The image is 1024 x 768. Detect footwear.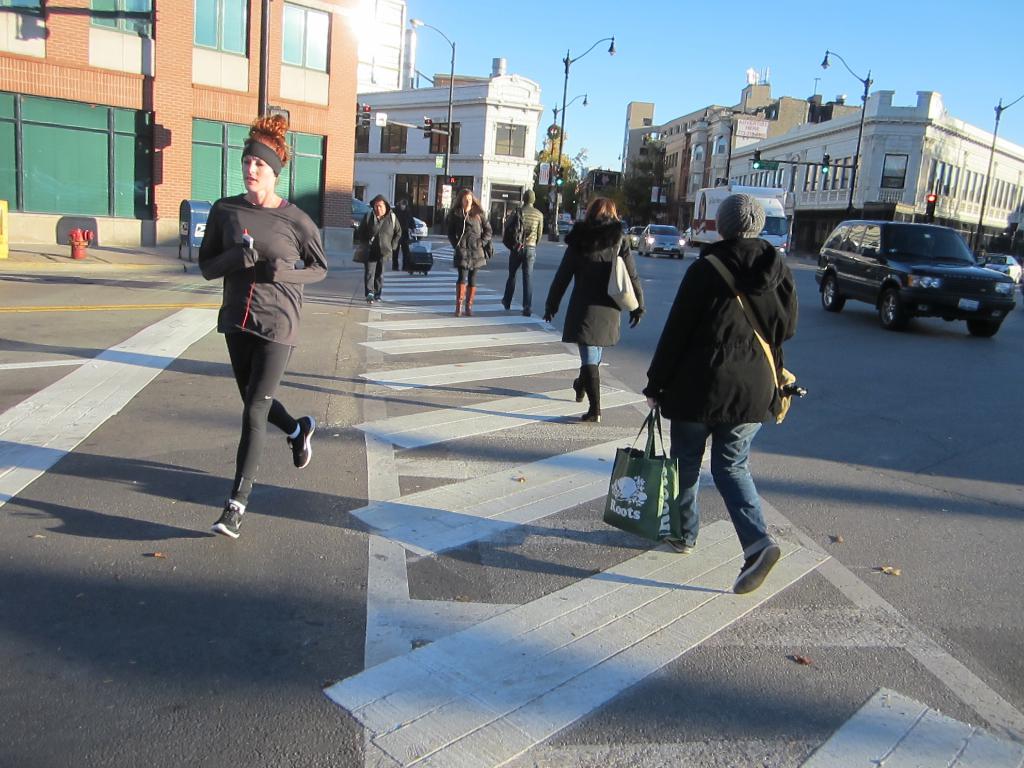
Detection: (497, 296, 510, 311).
